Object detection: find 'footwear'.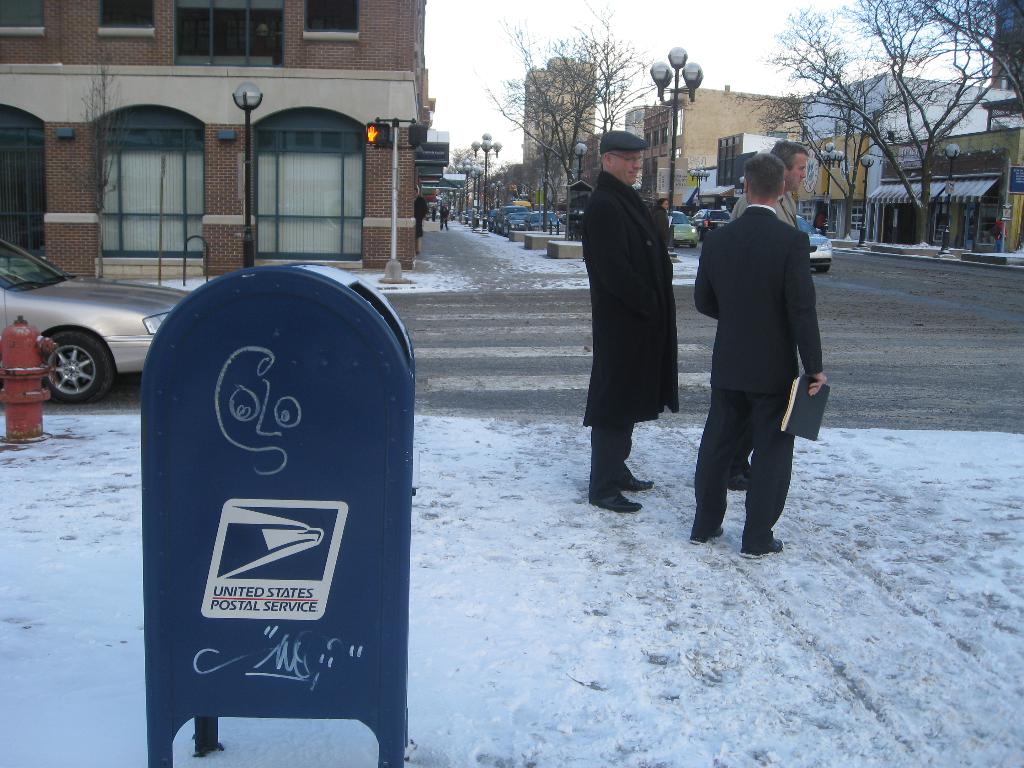
[689,526,729,545].
